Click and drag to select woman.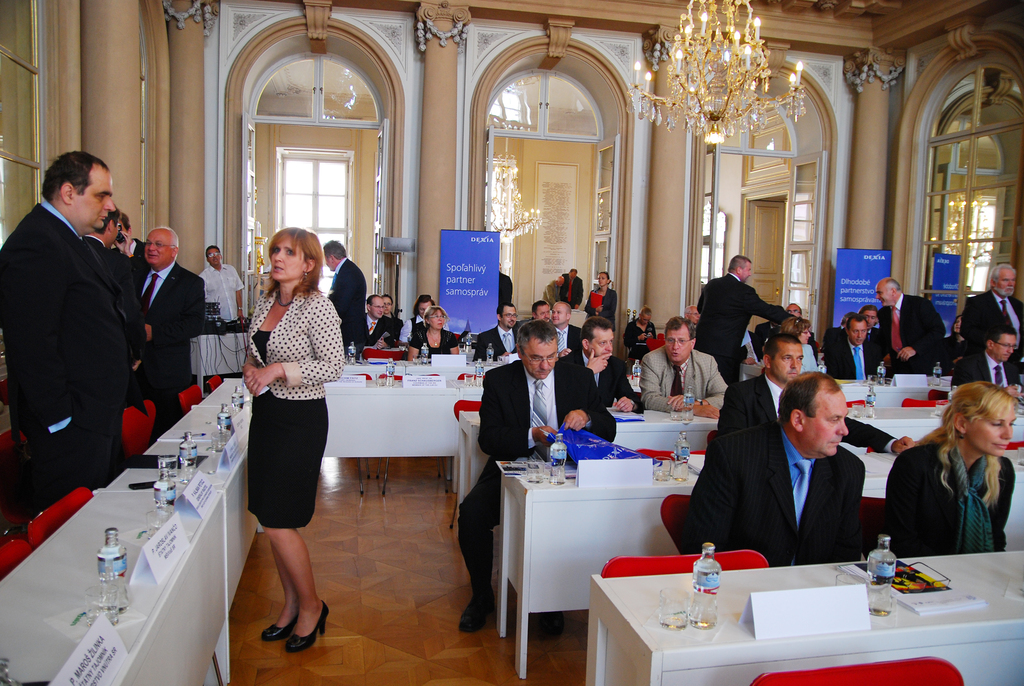
Selection: 624, 304, 661, 361.
